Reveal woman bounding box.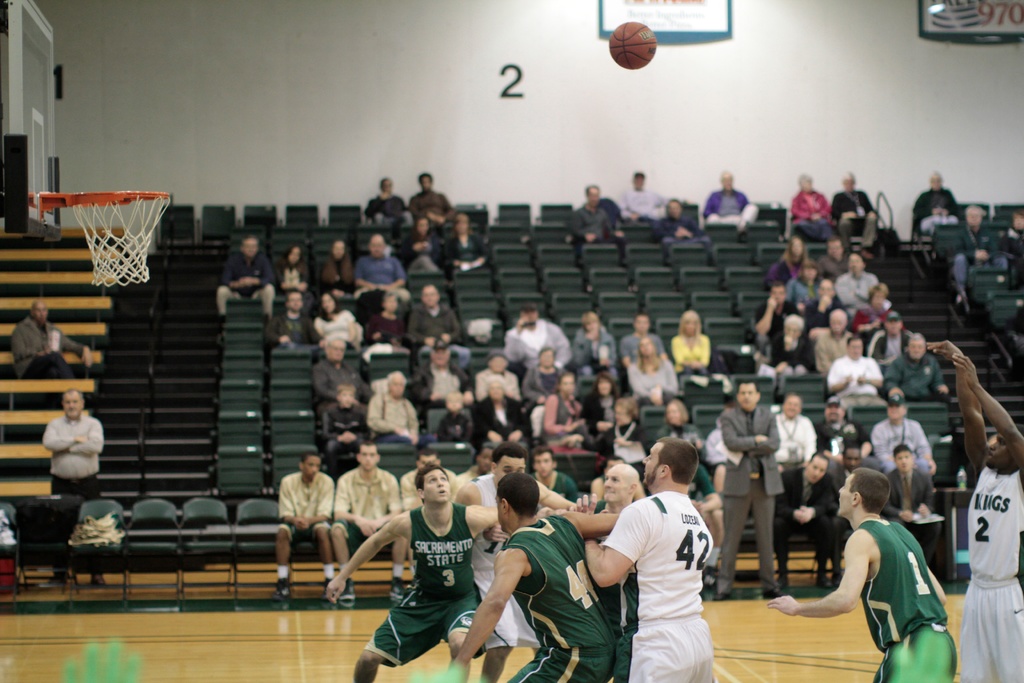
Revealed: [312,292,361,348].
